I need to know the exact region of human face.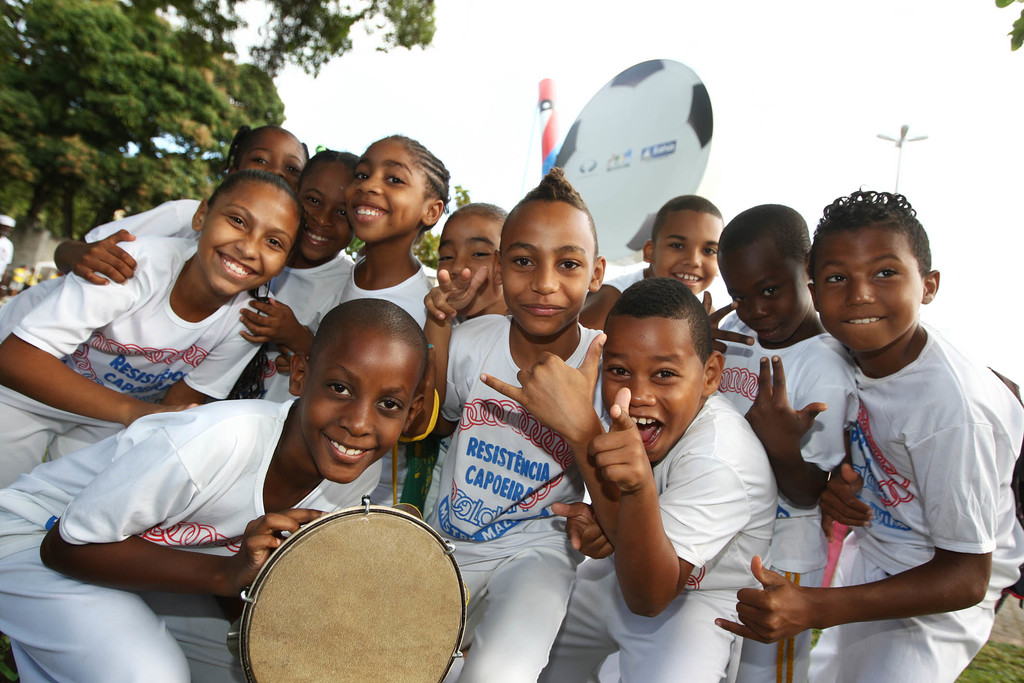
Region: (344,133,426,242).
